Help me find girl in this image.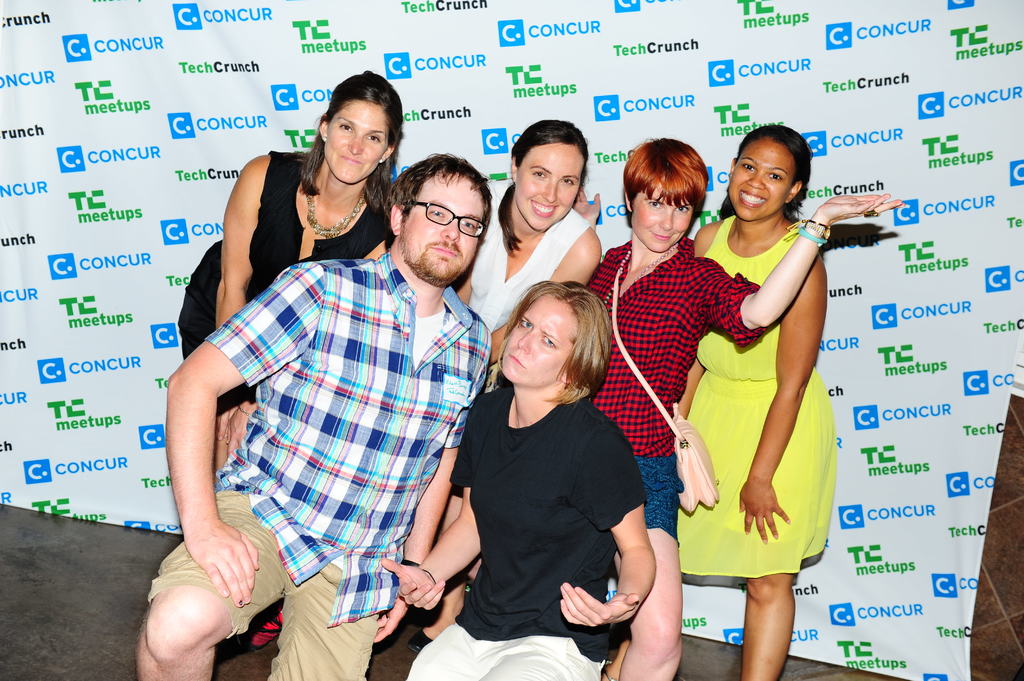
Found it: detection(454, 118, 603, 362).
